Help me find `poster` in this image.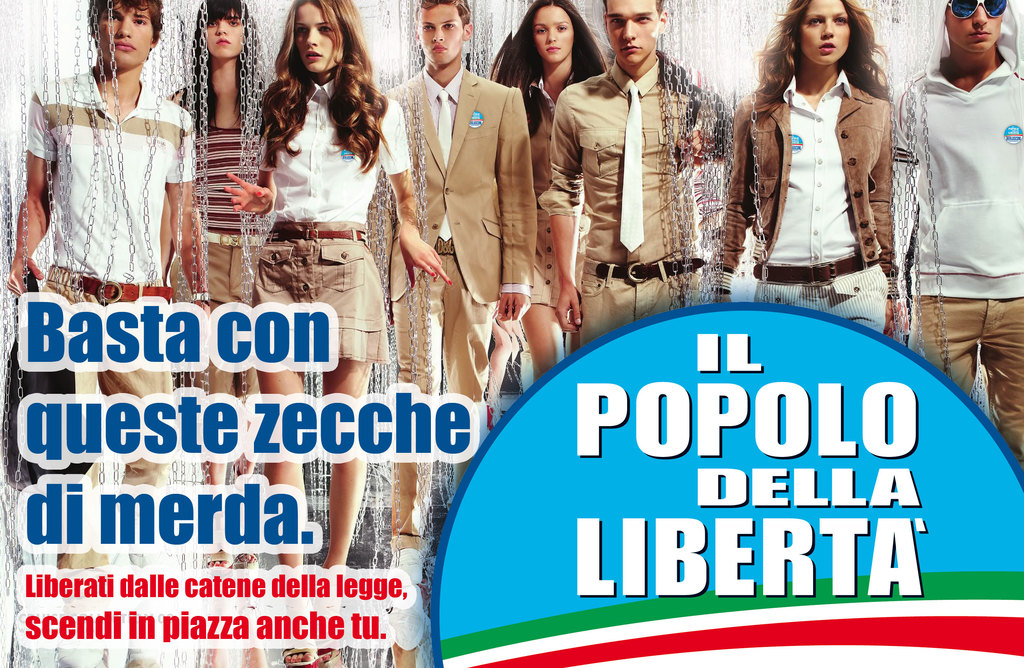
Found it: 0, 0, 1023, 667.
